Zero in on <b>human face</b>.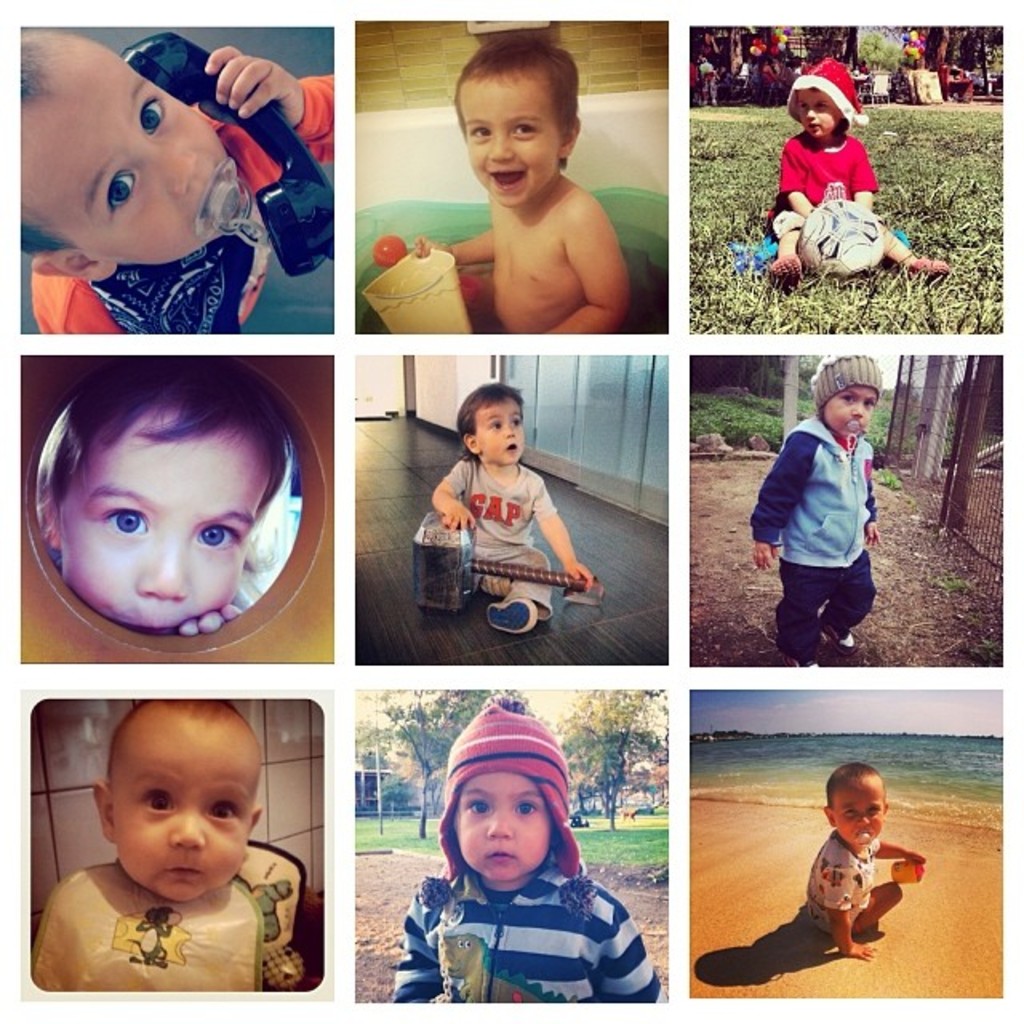
Zeroed in: 826, 381, 882, 446.
